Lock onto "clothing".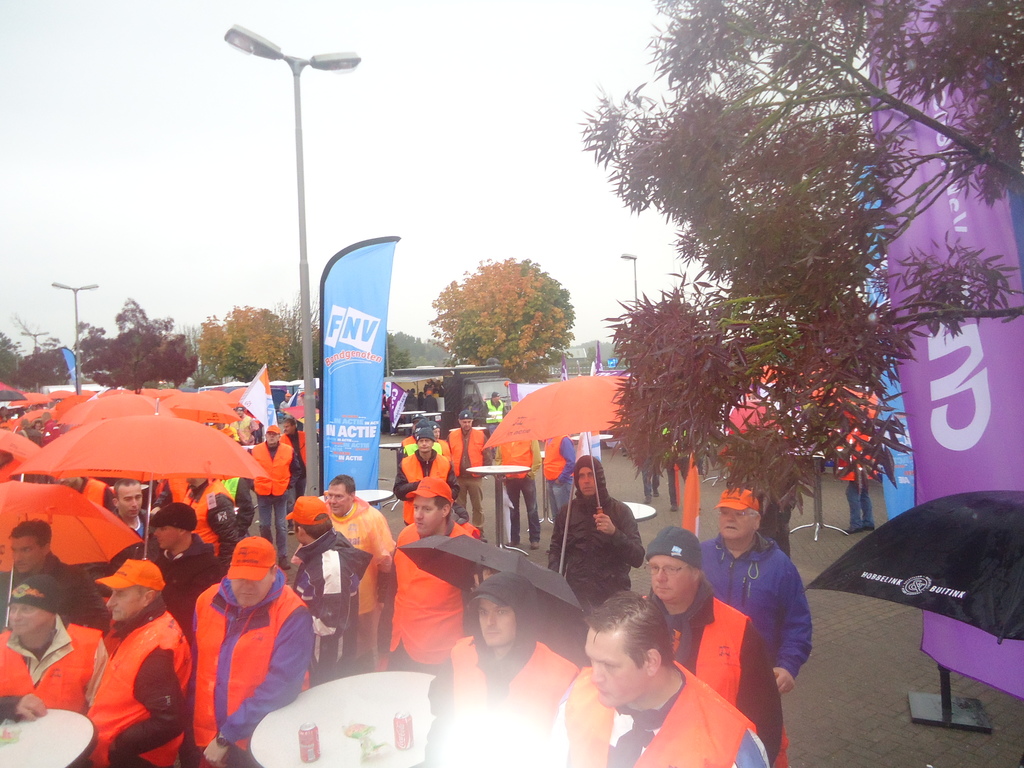
Locked: crop(725, 458, 806, 556).
